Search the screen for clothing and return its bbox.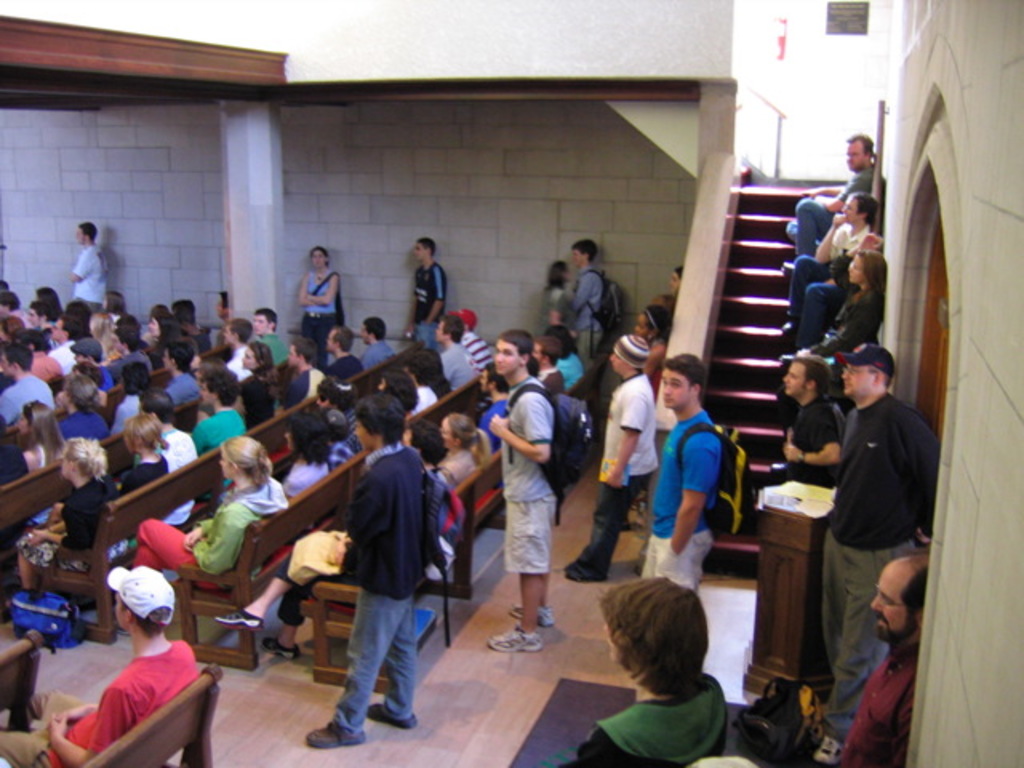
Found: 190,328,211,357.
